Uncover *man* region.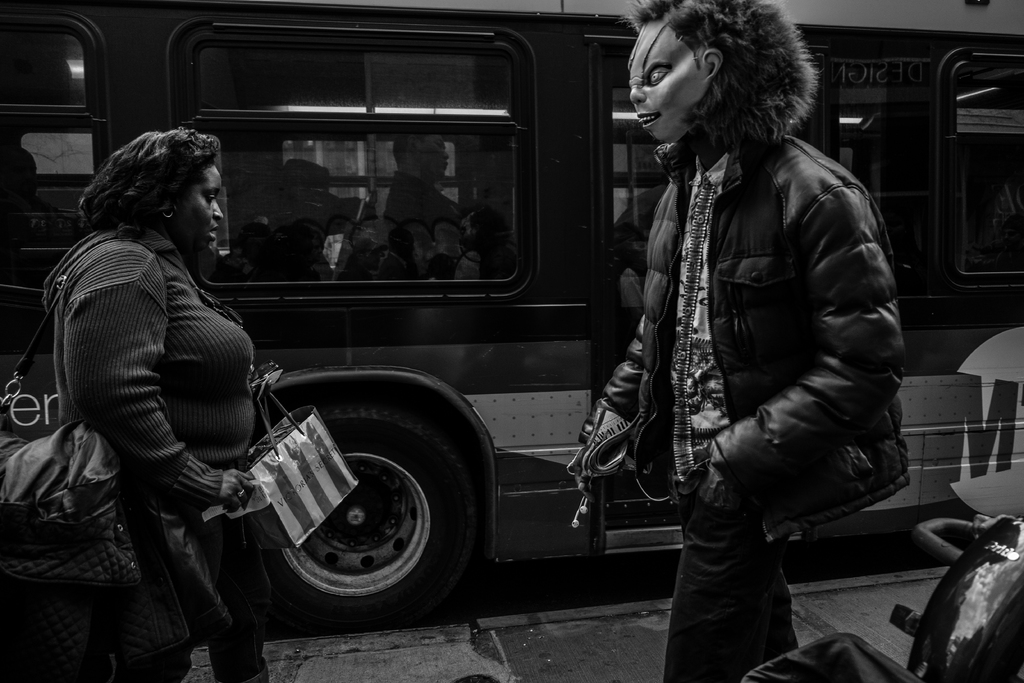
Uncovered: (570,11,904,657).
